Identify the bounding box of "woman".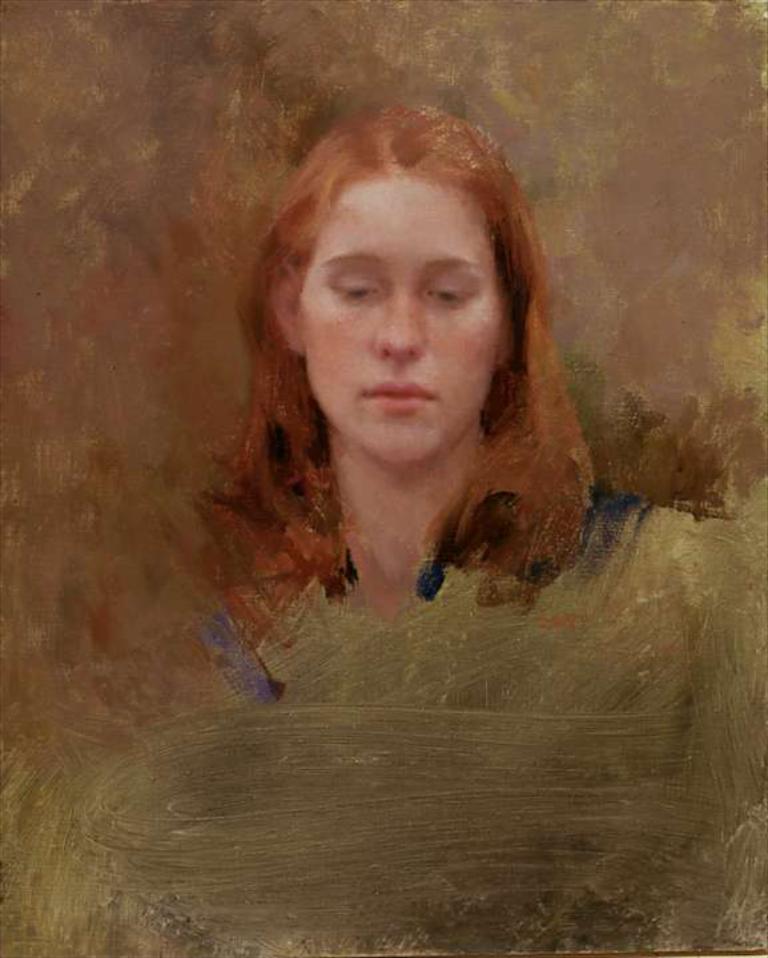
181,98,628,758.
